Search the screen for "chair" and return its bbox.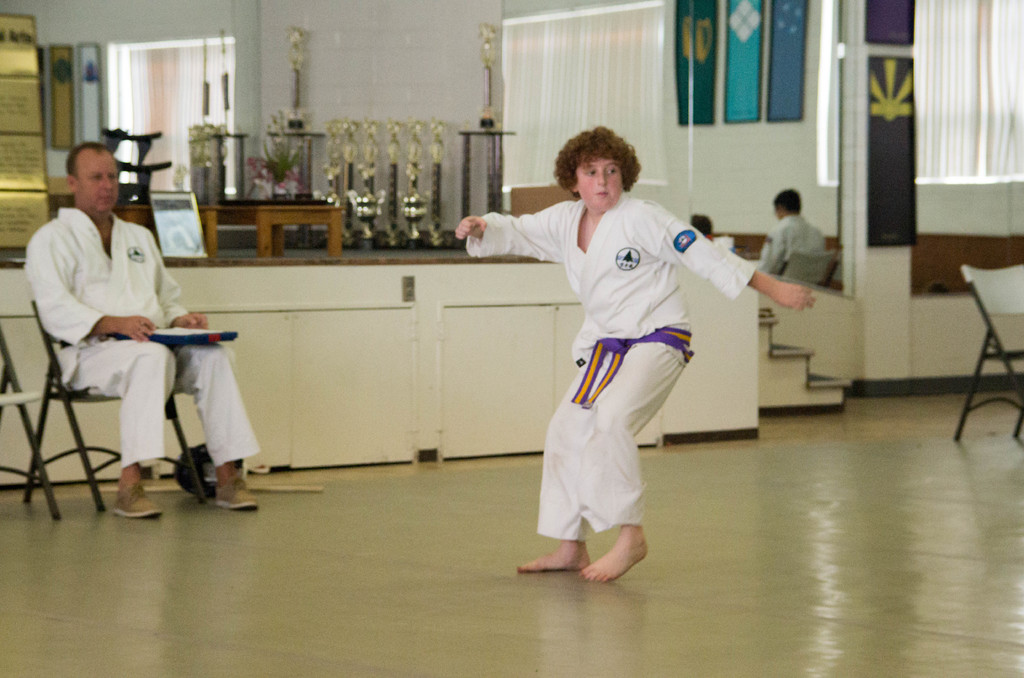
Found: l=955, t=264, r=1023, b=444.
